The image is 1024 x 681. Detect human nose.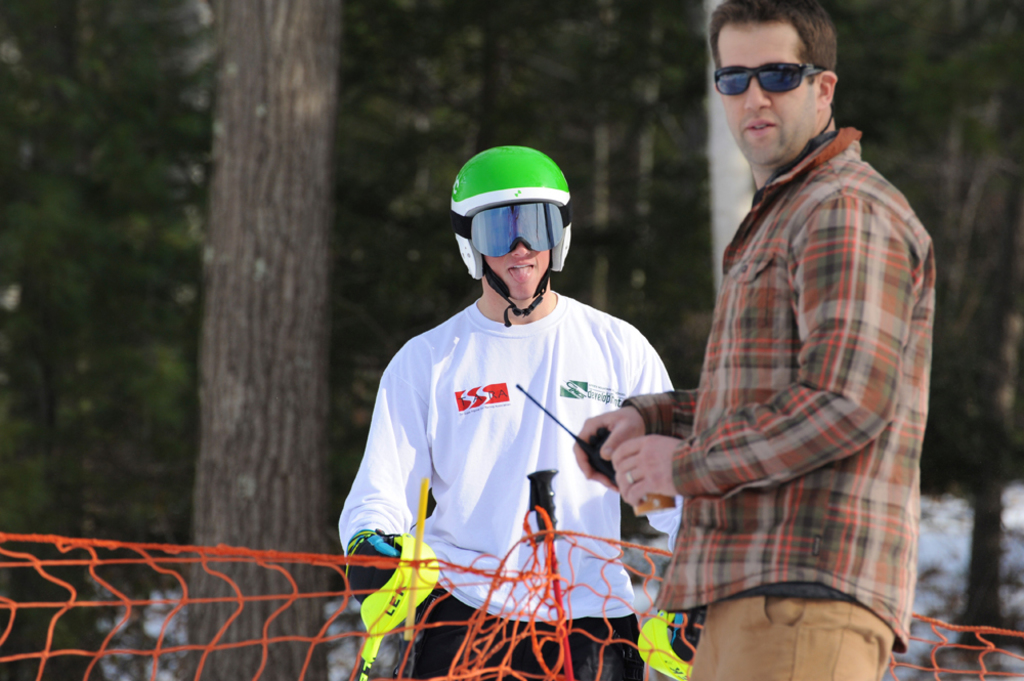
Detection: region(511, 238, 530, 255).
